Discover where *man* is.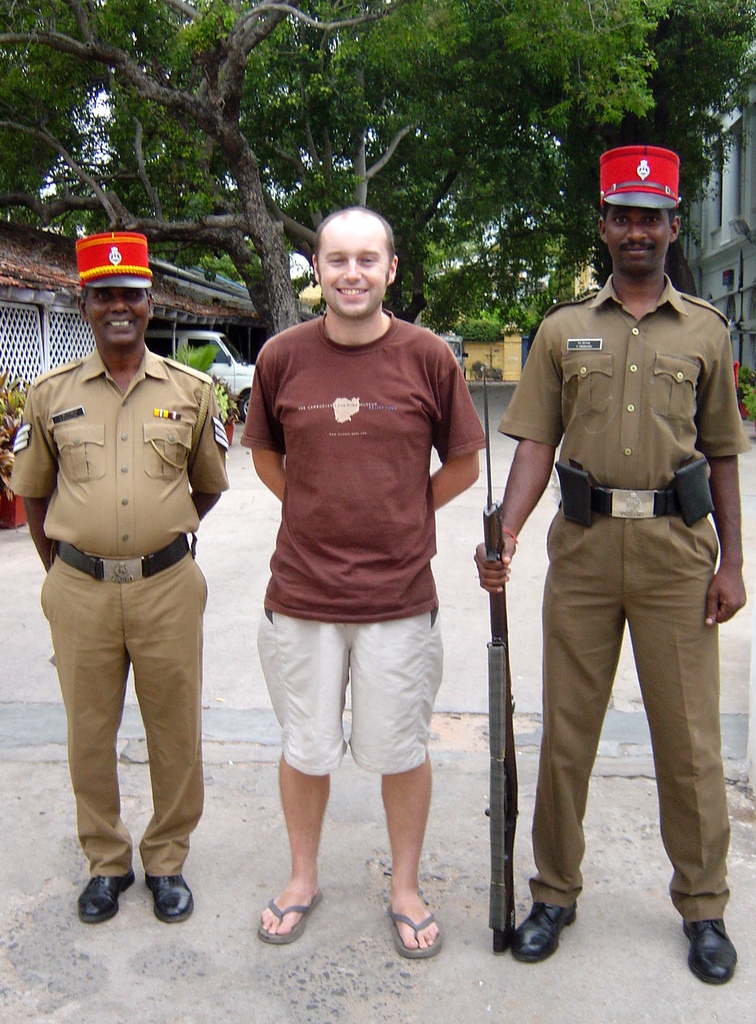
Discovered at <region>4, 235, 227, 925</region>.
